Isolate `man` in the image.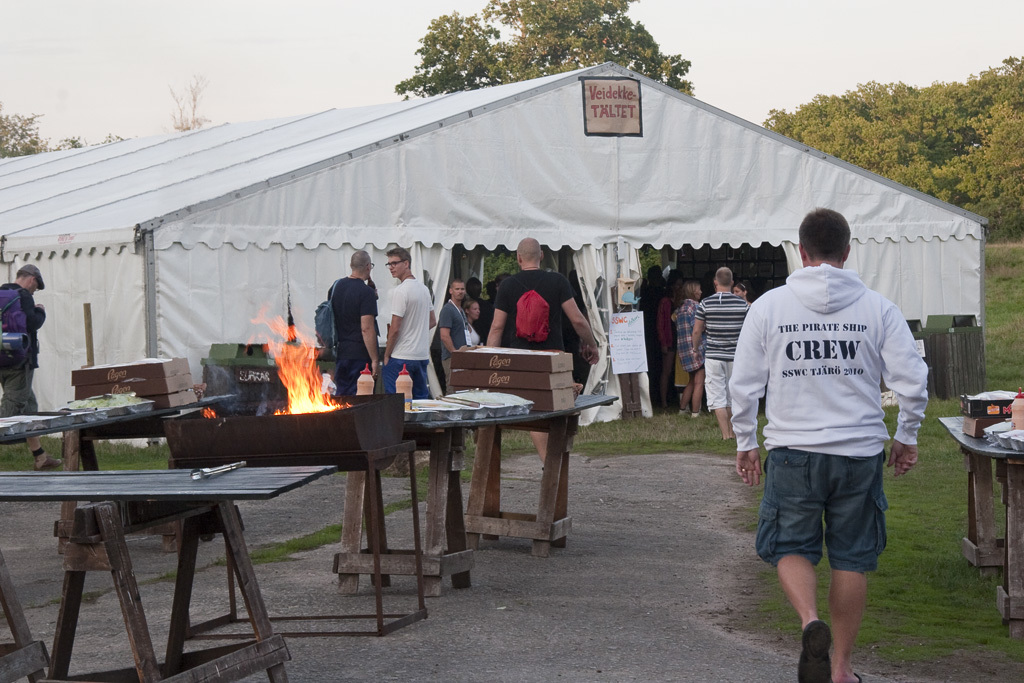
Isolated region: [x1=730, y1=211, x2=924, y2=659].
